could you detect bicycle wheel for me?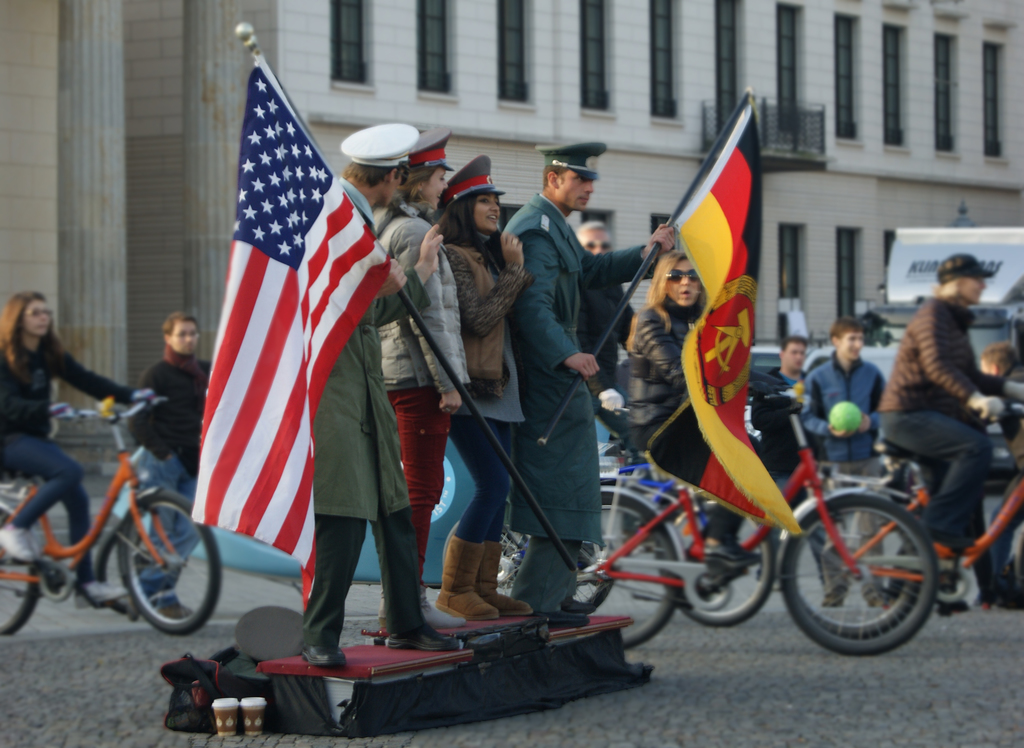
Detection result: x1=667, y1=500, x2=773, y2=626.
